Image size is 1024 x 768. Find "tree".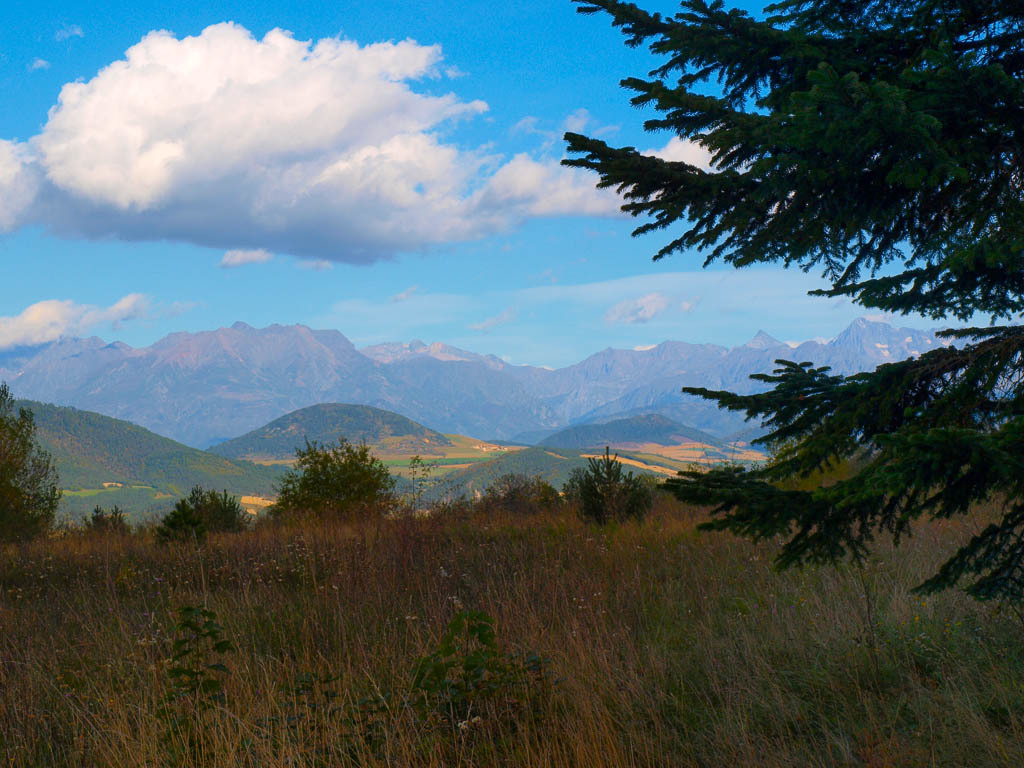
box(0, 379, 60, 549).
